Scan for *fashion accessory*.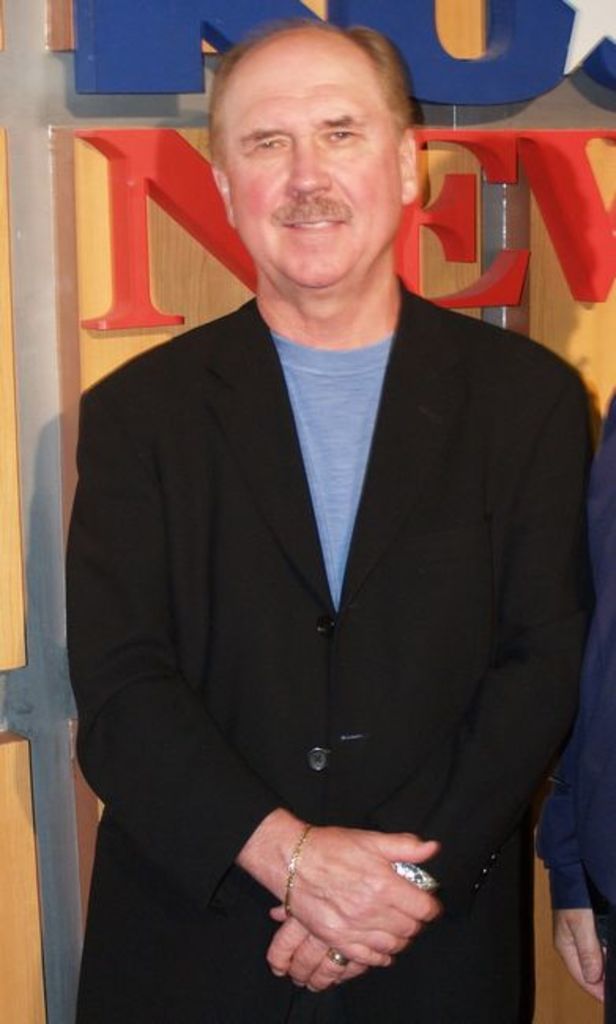
Scan result: {"left": 389, "top": 857, "right": 441, "bottom": 890}.
